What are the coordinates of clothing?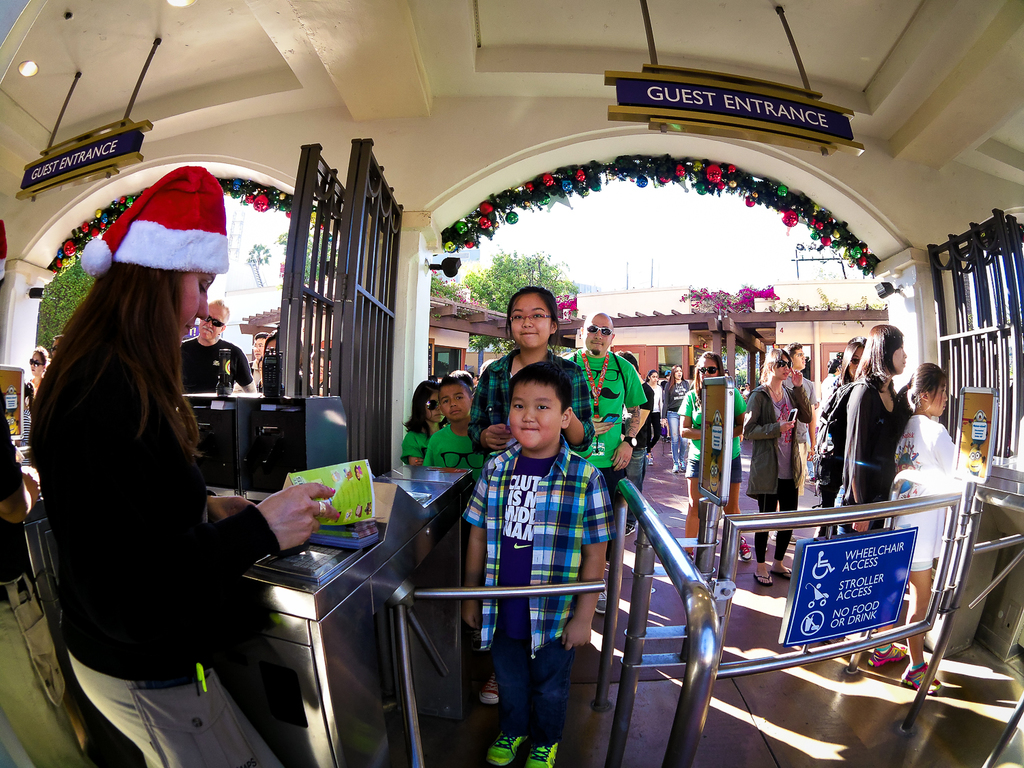
bbox=(895, 414, 958, 570).
